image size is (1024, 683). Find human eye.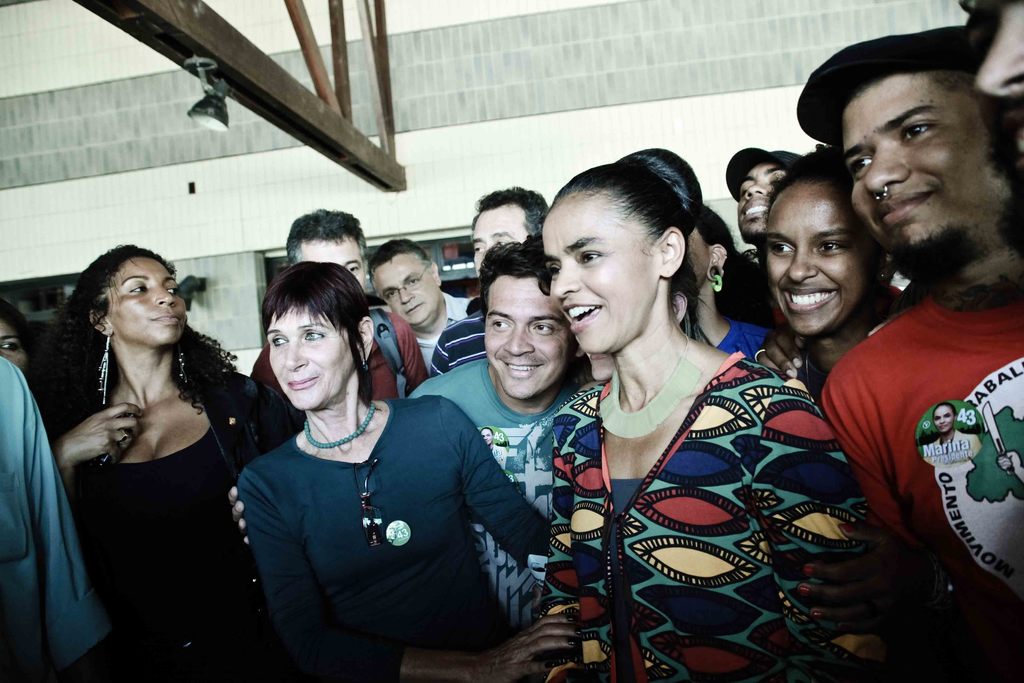
348:262:362:276.
